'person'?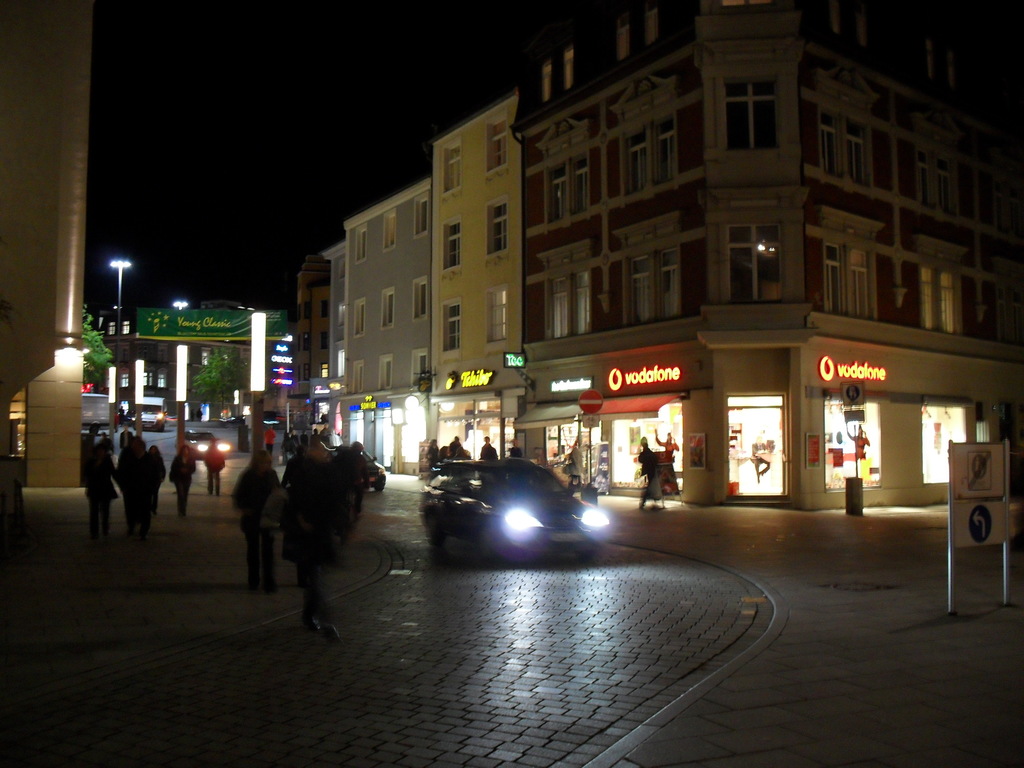
[164, 445, 190, 518]
